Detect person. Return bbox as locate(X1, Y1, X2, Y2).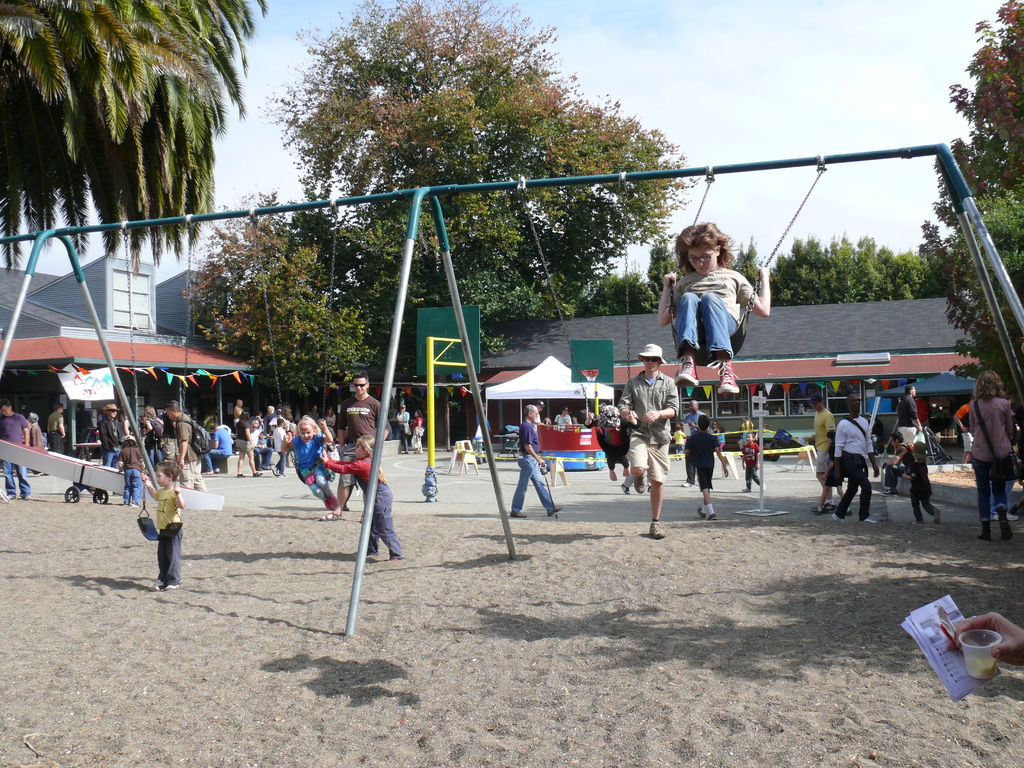
locate(893, 383, 927, 460).
